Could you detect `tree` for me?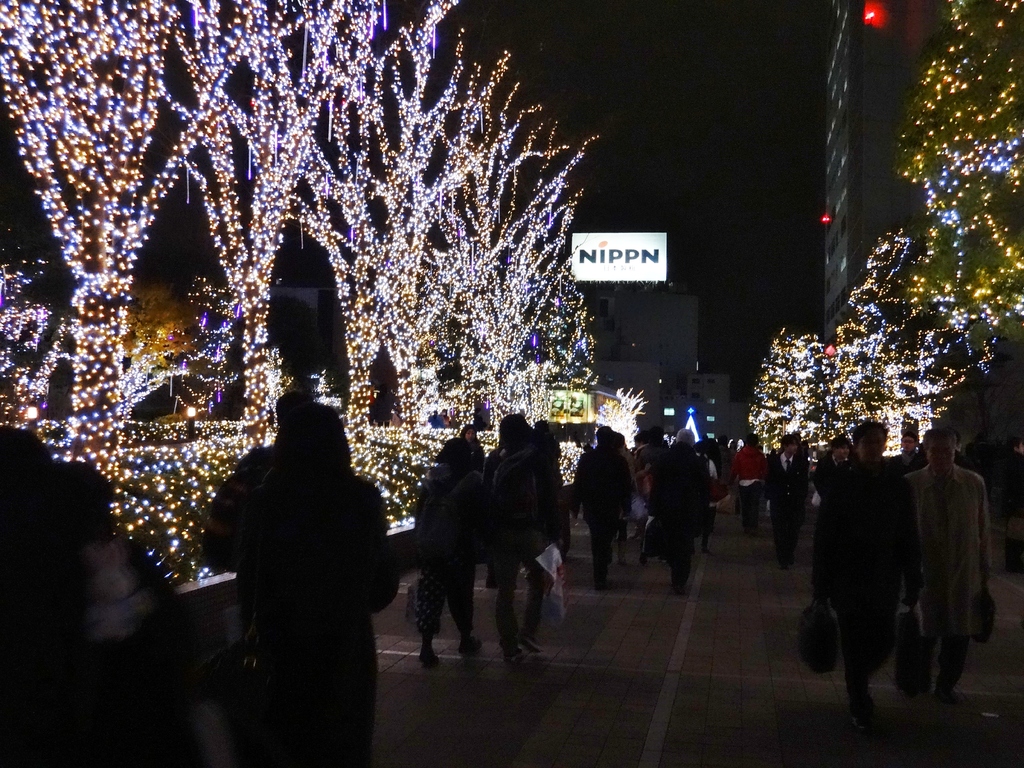
Detection result: 885,0,1023,353.
